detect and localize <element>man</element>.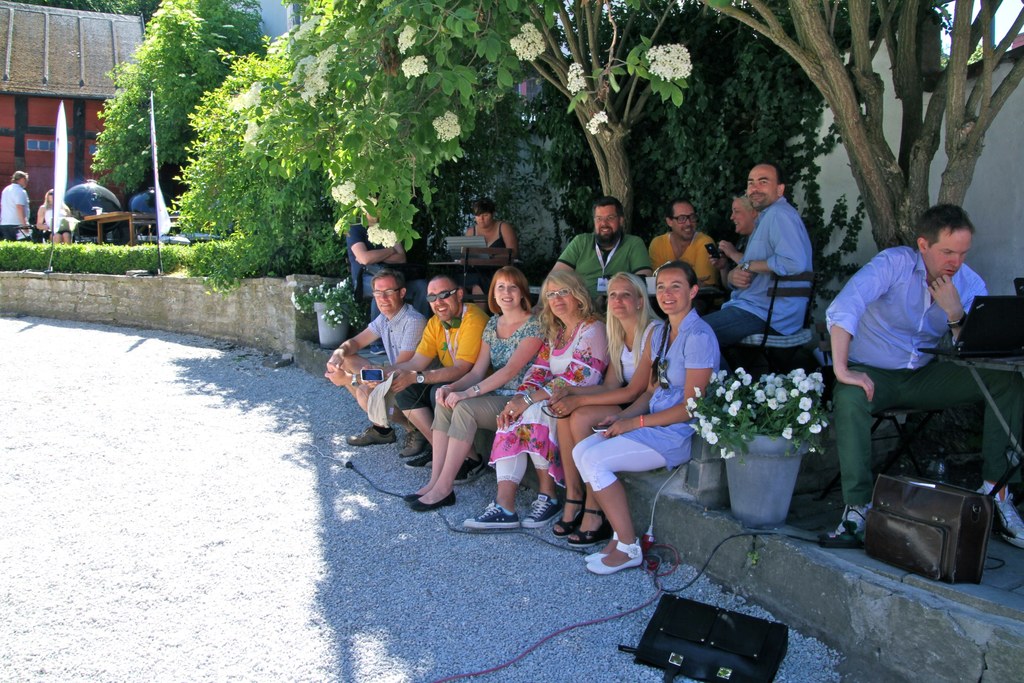
Localized at locate(328, 269, 422, 462).
